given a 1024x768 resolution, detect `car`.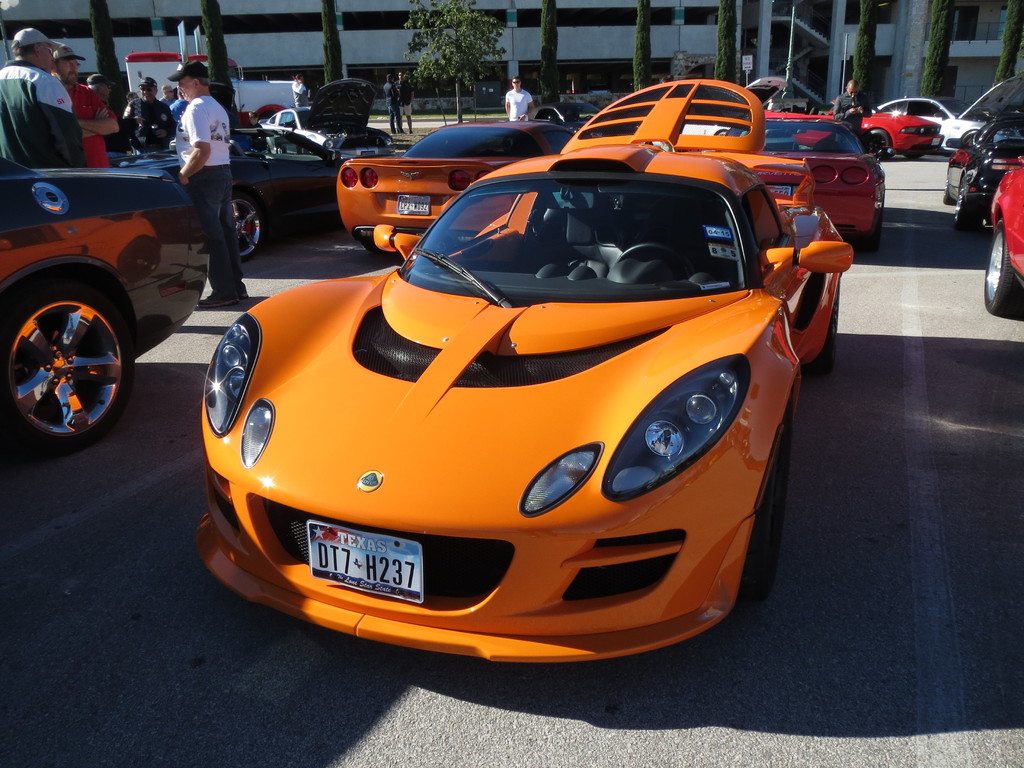
<box>495,101,599,152</box>.
